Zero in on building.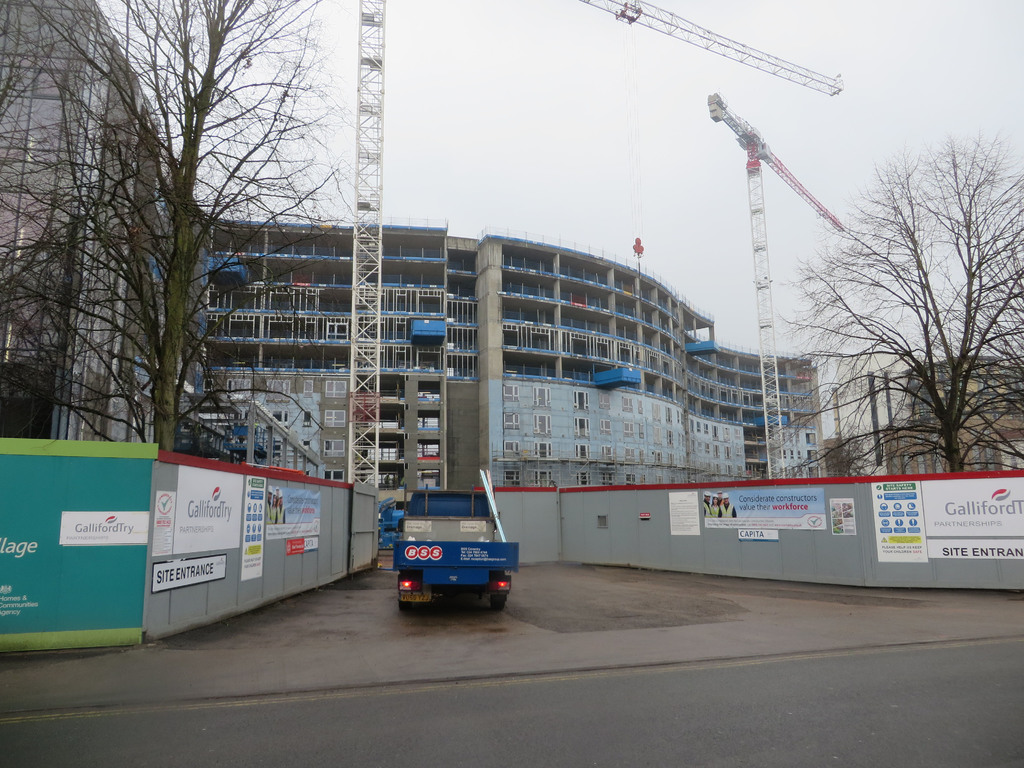
Zeroed in: select_region(210, 214, 826, 548).
